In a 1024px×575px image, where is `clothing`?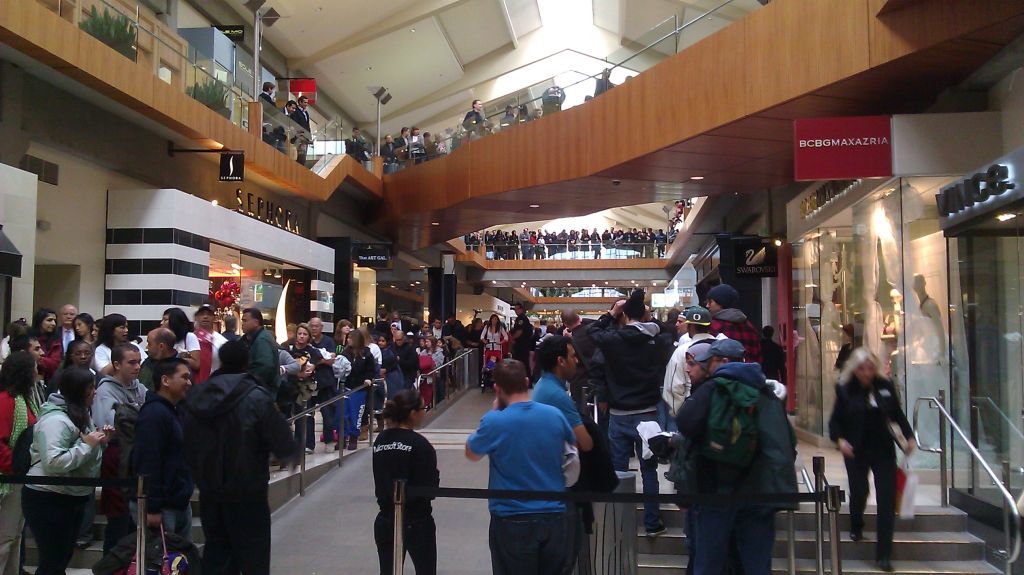
(29,407,132,574).
